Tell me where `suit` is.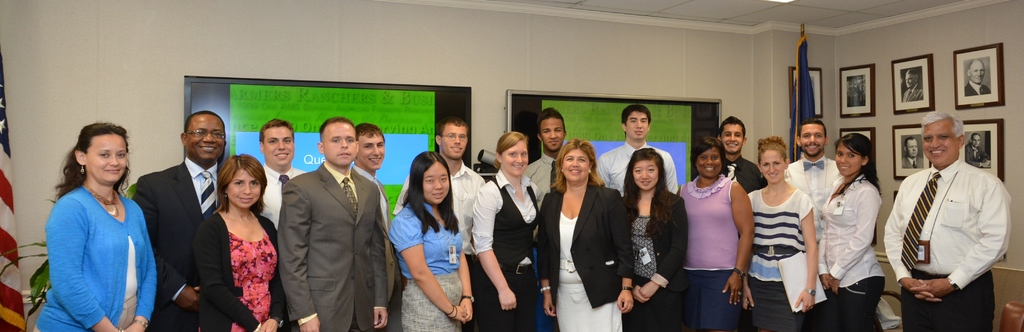
`suit` is at (539, 181, 637, 313).
